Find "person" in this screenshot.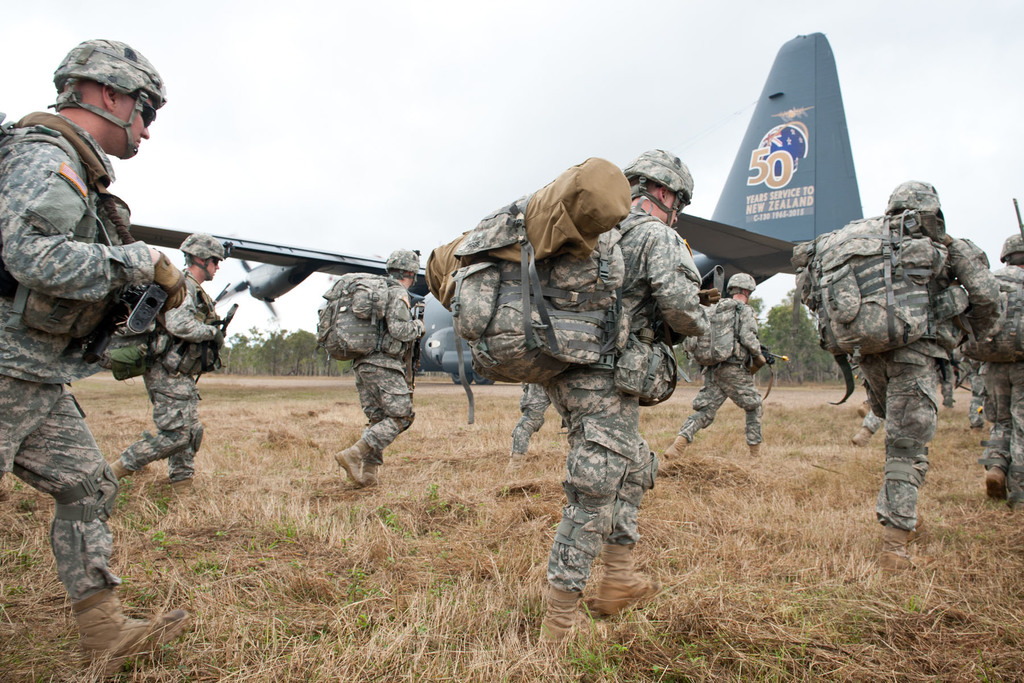
The bounding box for "person" is (left=851, top=407, right=886, bottom=451).
